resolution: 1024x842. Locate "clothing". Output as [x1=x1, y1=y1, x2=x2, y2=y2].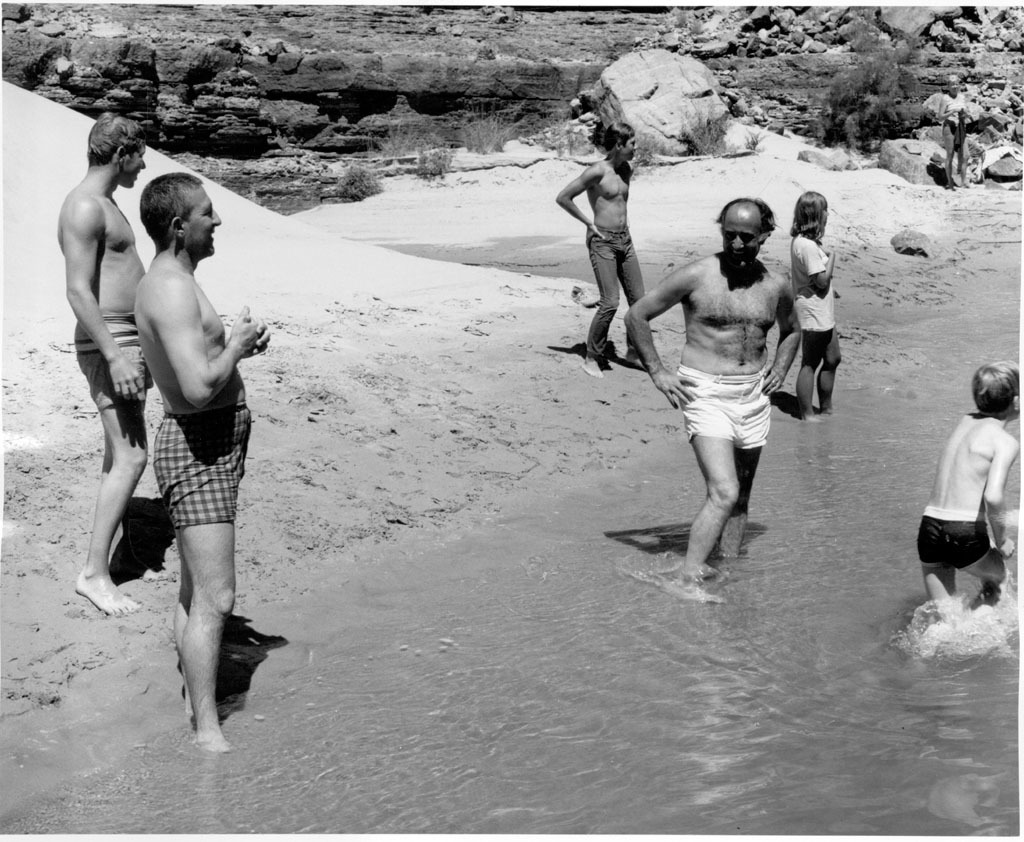
[x1=912, y1=509, x2=987, y2=565].
